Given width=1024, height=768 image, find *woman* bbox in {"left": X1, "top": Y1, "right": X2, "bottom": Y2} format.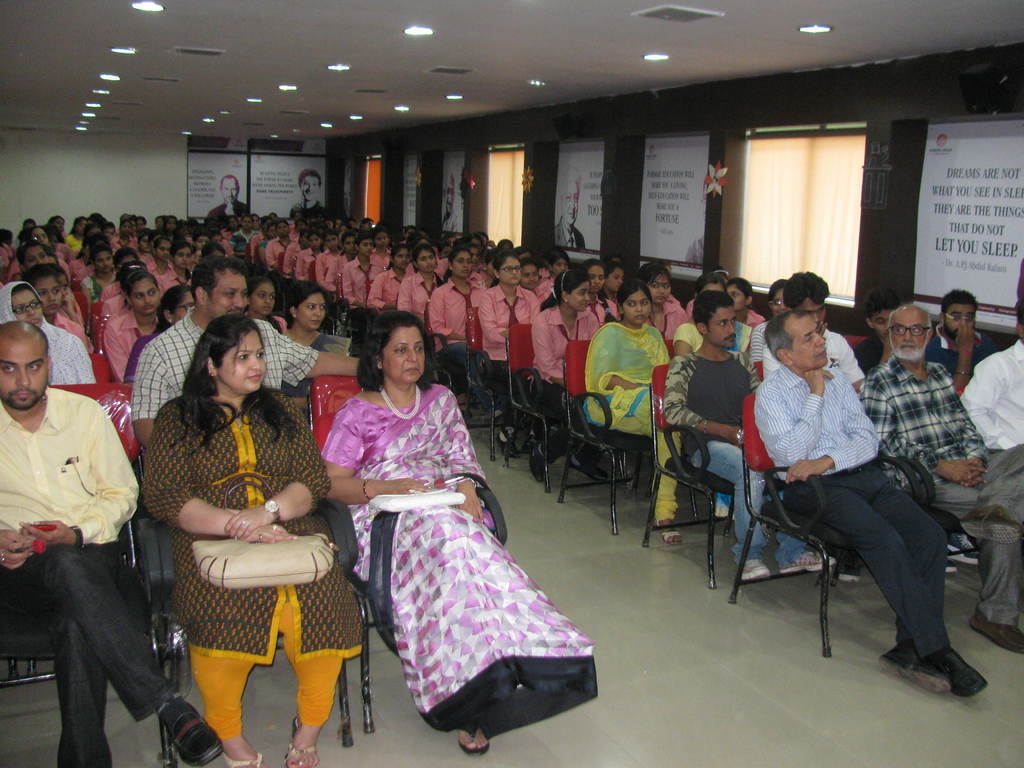
{"left": 102, "top": 247, "right": 143, "bottom": 303}.
